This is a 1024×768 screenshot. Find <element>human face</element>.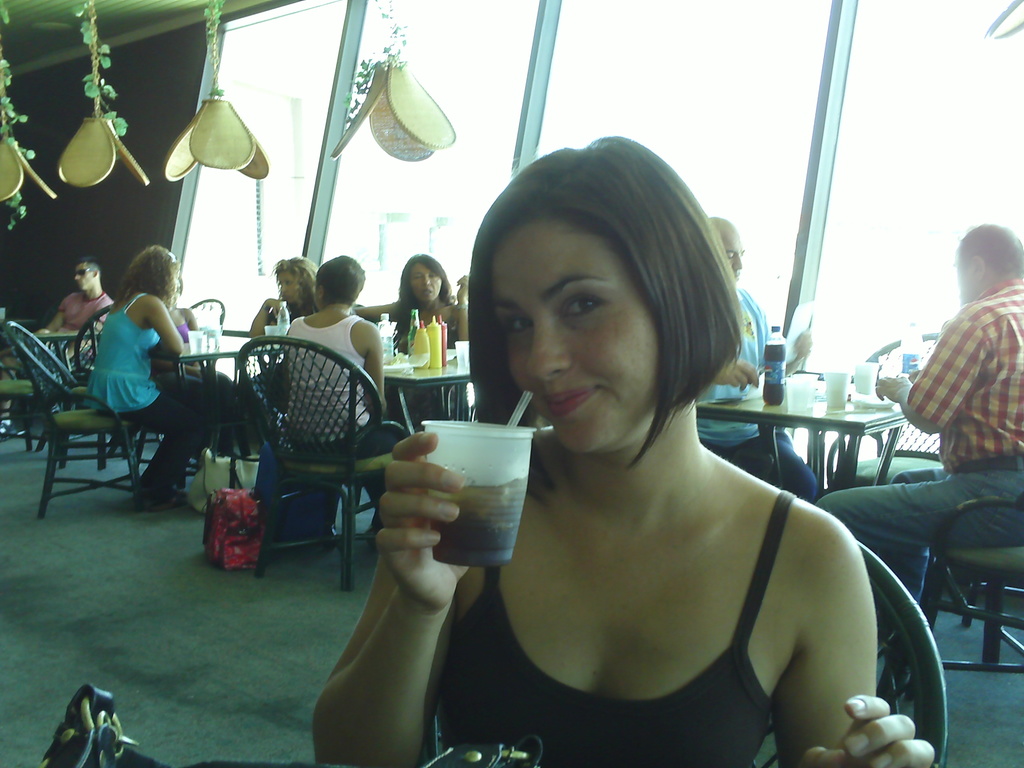
Bounding box: [left=75, top=266, right=91, bottom=291].
